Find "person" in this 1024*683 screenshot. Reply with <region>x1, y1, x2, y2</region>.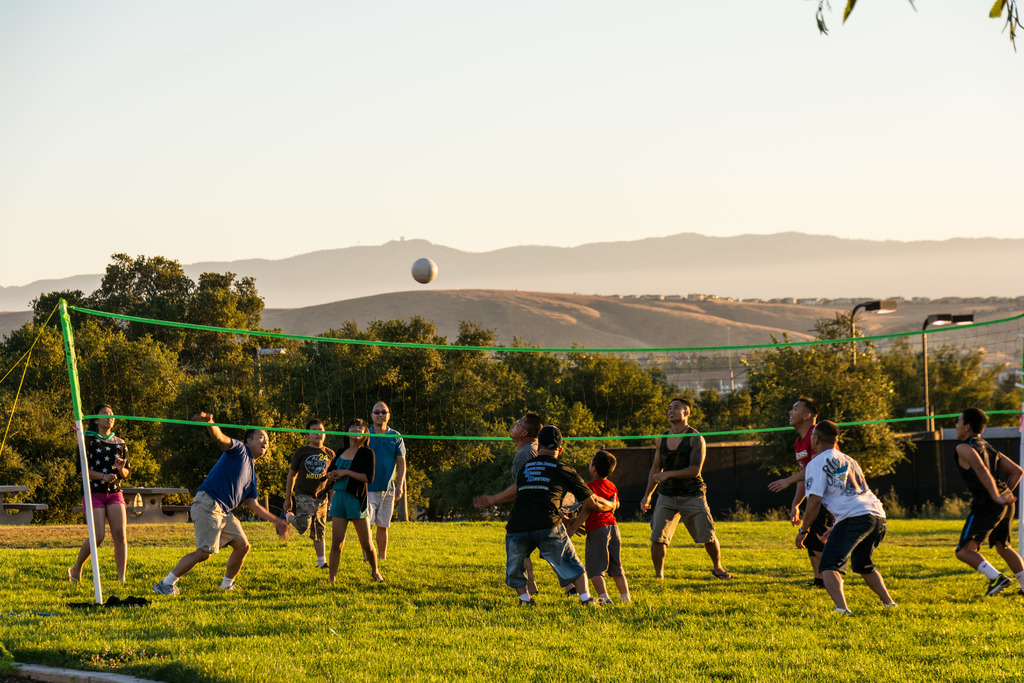
<region>152, 413, 278, 598</region>.
